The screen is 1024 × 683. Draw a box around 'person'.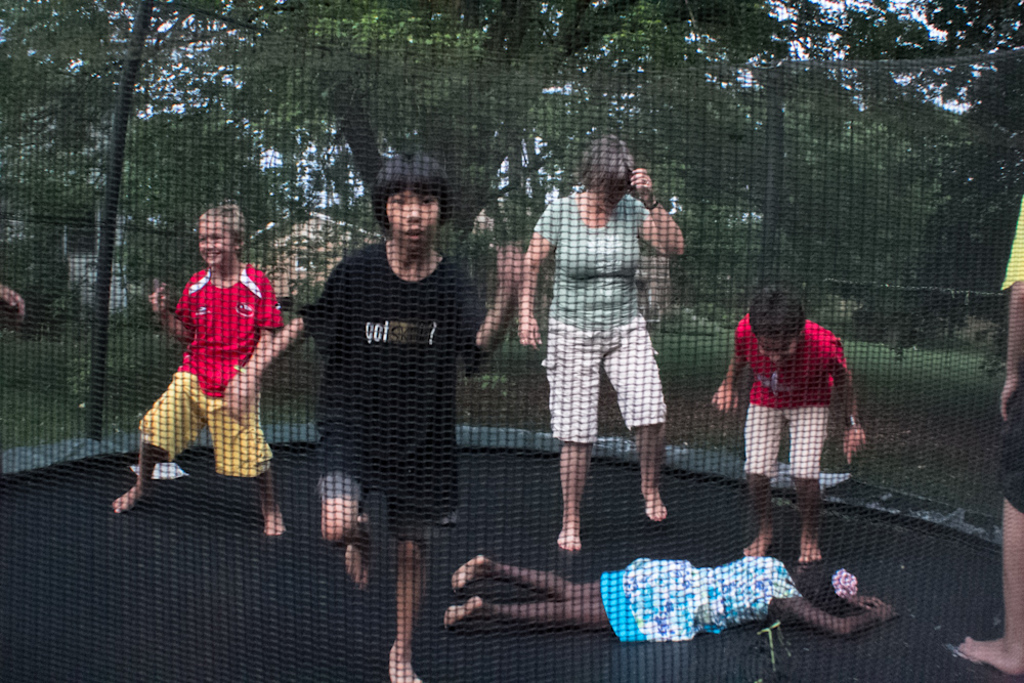
(514,128,674,557).
